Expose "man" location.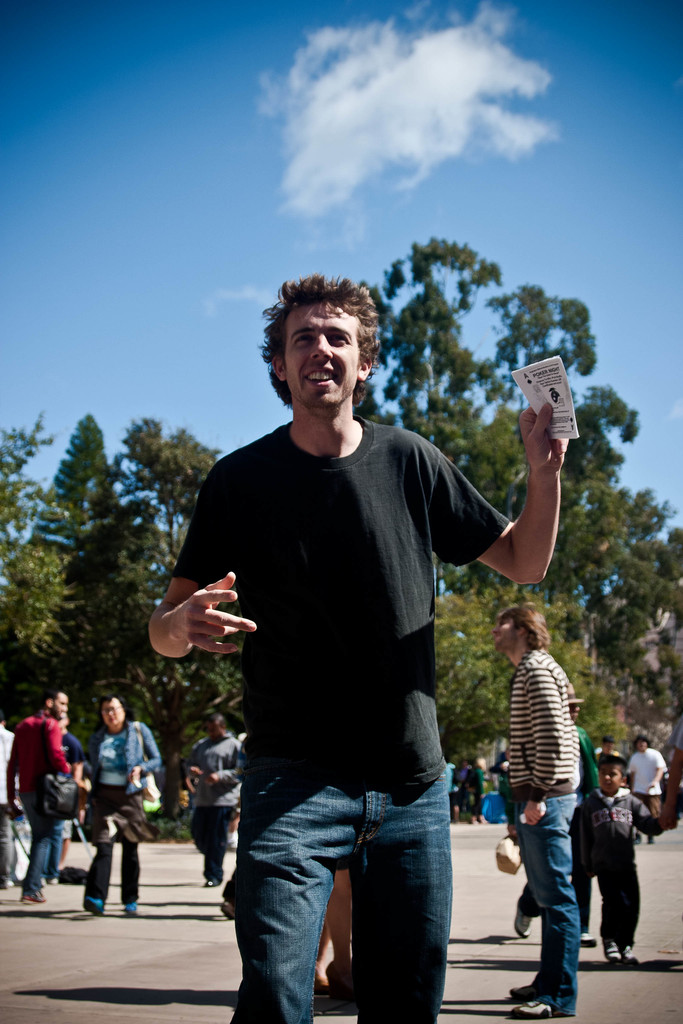
Exposed at crop(629, 739, 666, 848).
